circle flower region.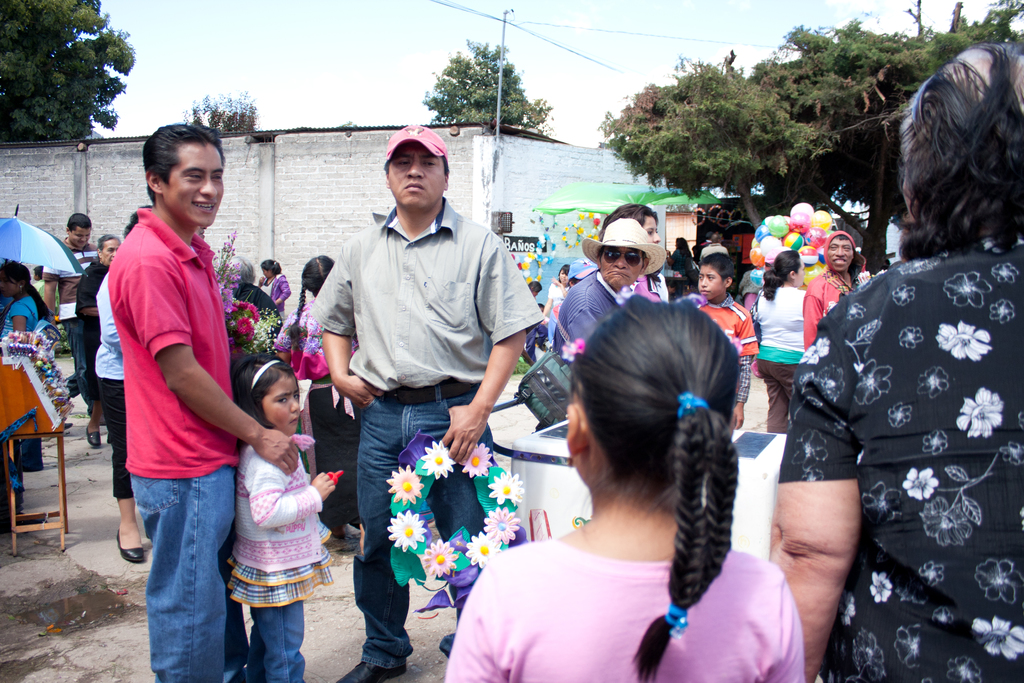
Region: <region>943, 272, 991, 311</region>.
